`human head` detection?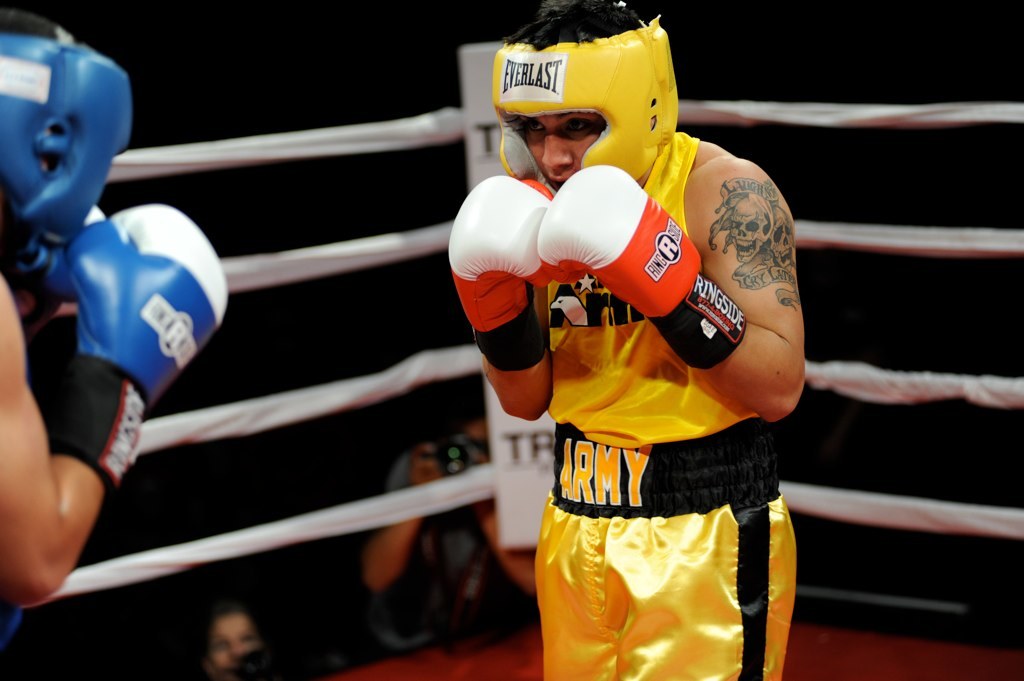
rect(0, 3, 86, 258)
